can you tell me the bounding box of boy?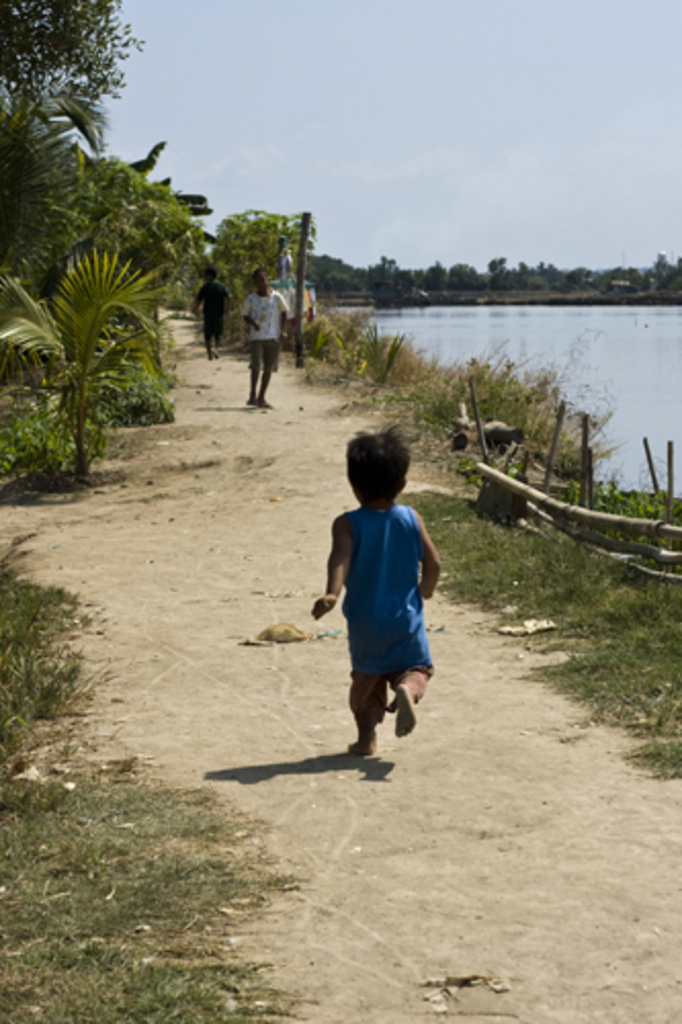
region(303, 446, 440, 780).
